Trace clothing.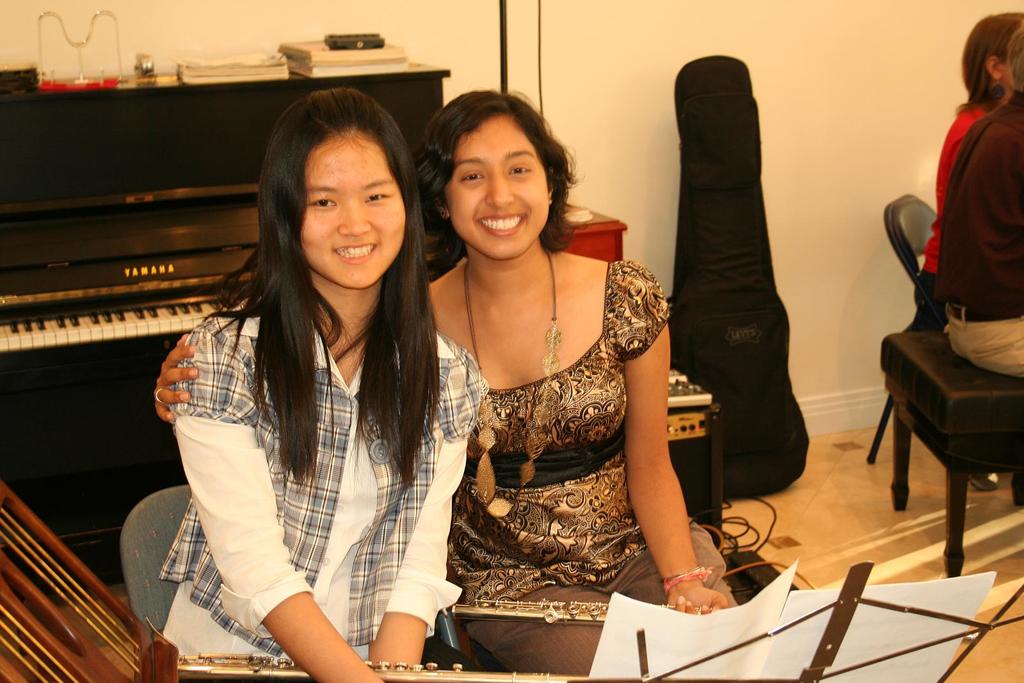
Traced to select_region(144, 224, 479, 652).
